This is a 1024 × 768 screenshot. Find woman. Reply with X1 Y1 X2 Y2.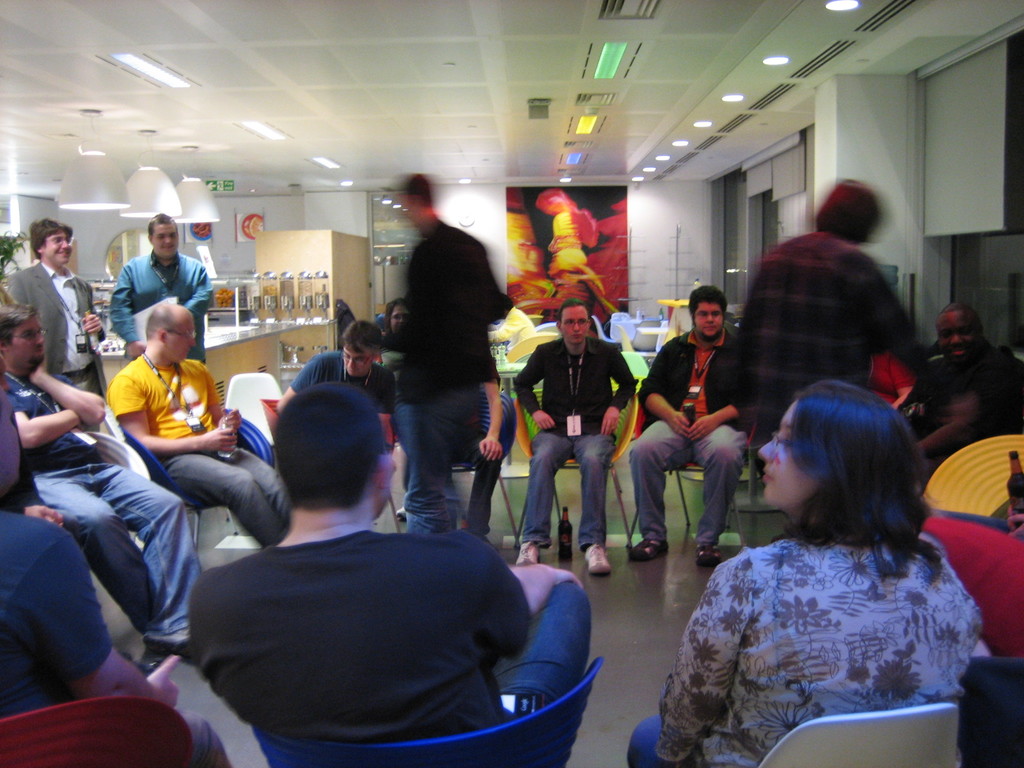
653 356 986 763.
